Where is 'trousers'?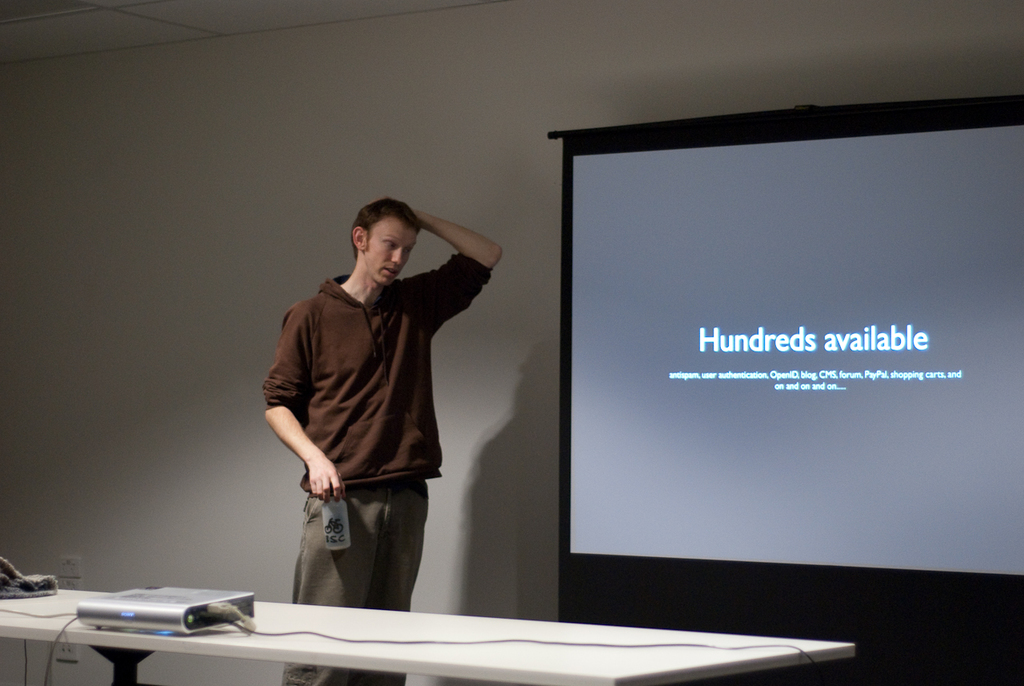
locate(278, 477, 429, 685).
